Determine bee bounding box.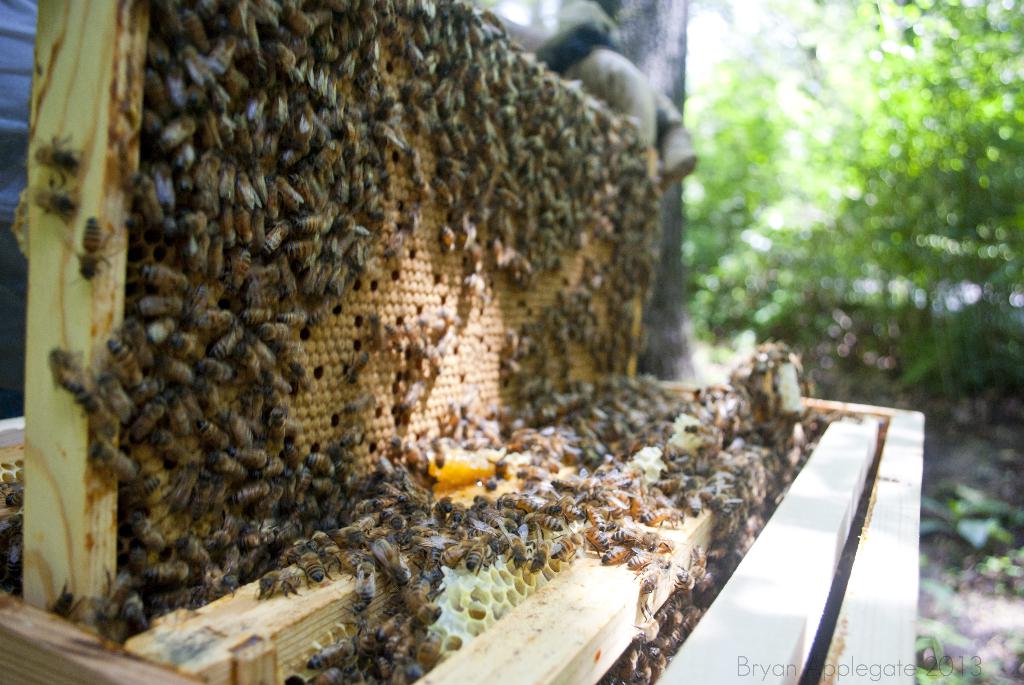
Determined: (422,572,445,581).
